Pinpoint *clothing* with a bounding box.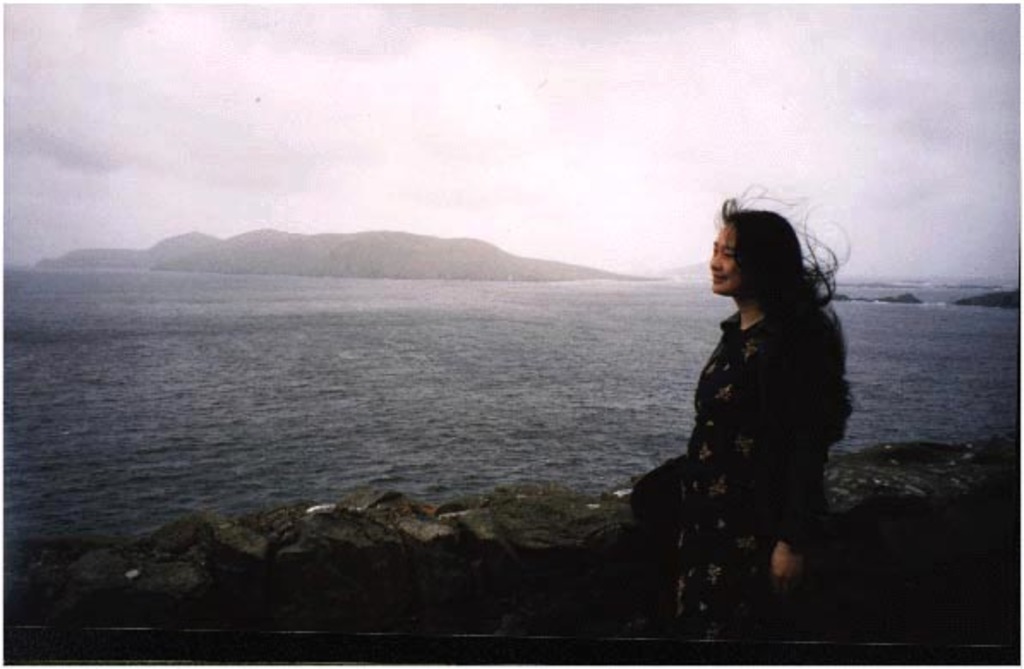
x1=645, y1=257, x2=813, y2=590.
